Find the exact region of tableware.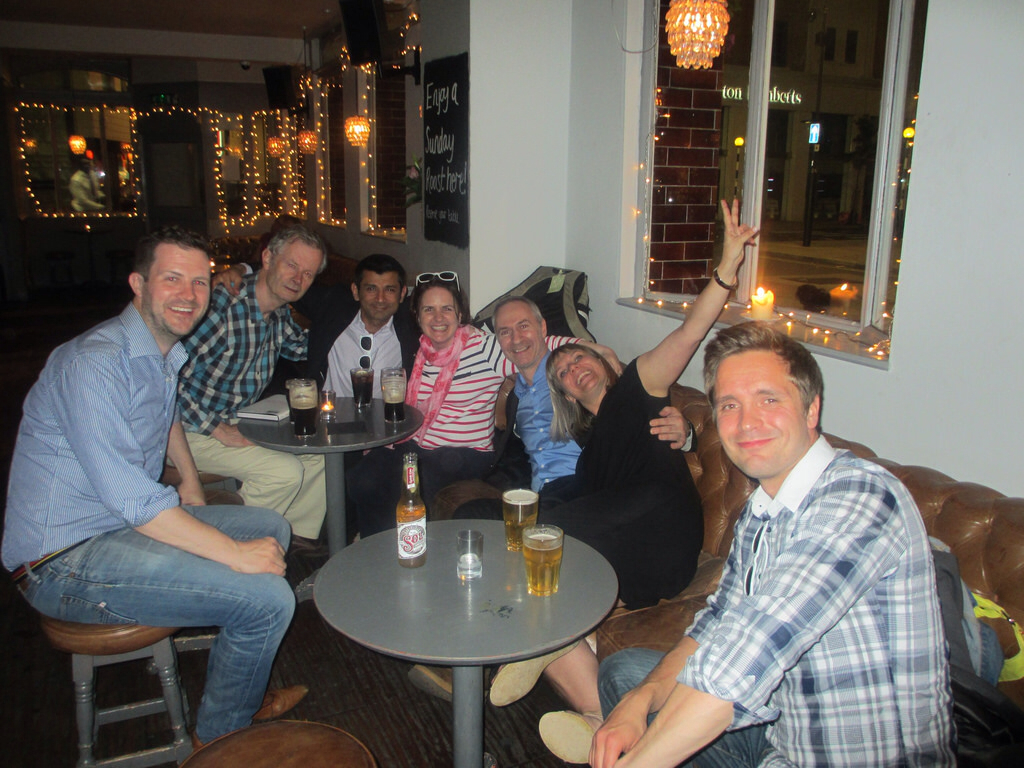
Exact region: Rect(287, 377, 319, 439).
